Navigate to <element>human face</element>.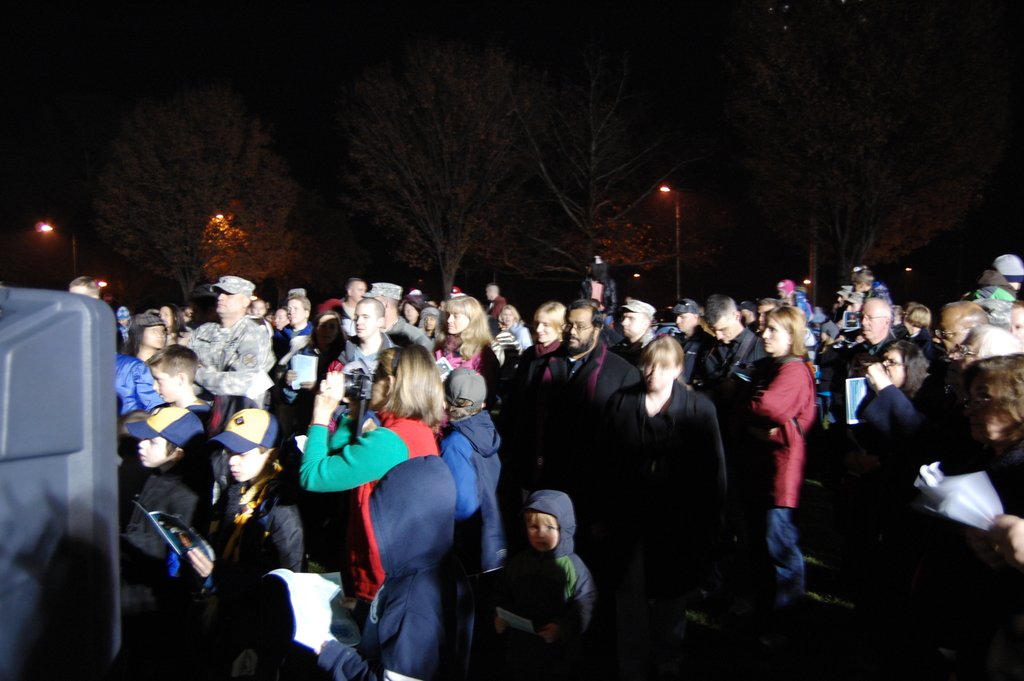
Navigation target: <box>496,310,511,327</box>.
